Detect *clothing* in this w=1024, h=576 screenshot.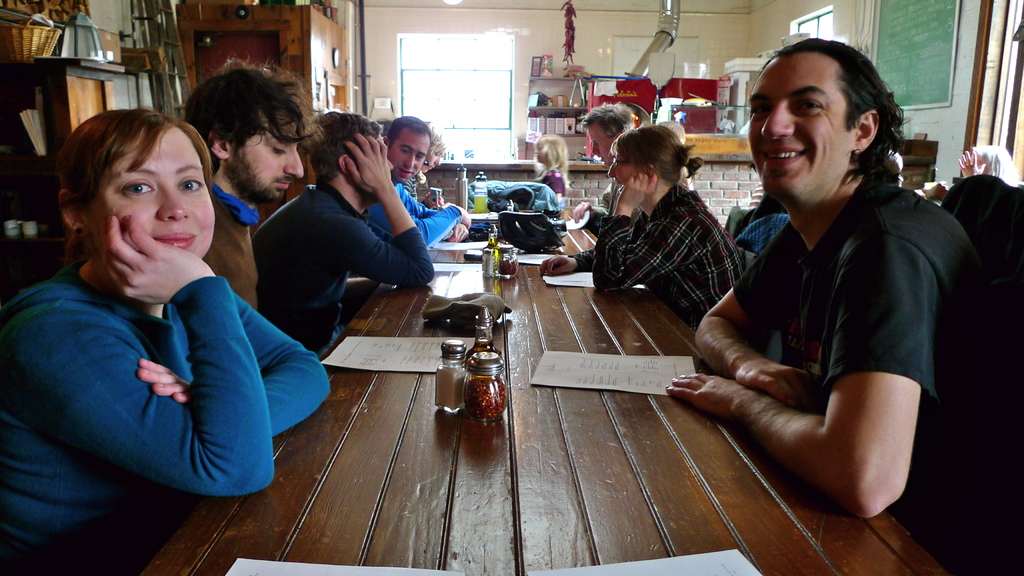
Detection: (x1=739, y1=198, x2=787, y2=251).
